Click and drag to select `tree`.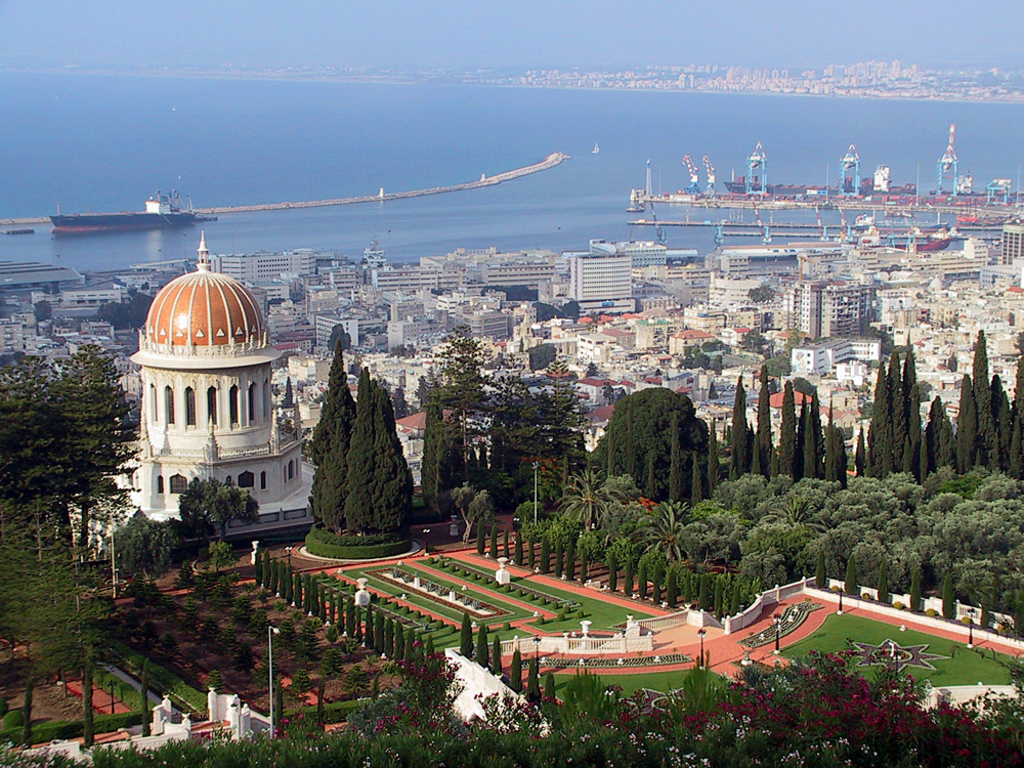
Selection: (left=415, top=632, right=426, bottom=670).
